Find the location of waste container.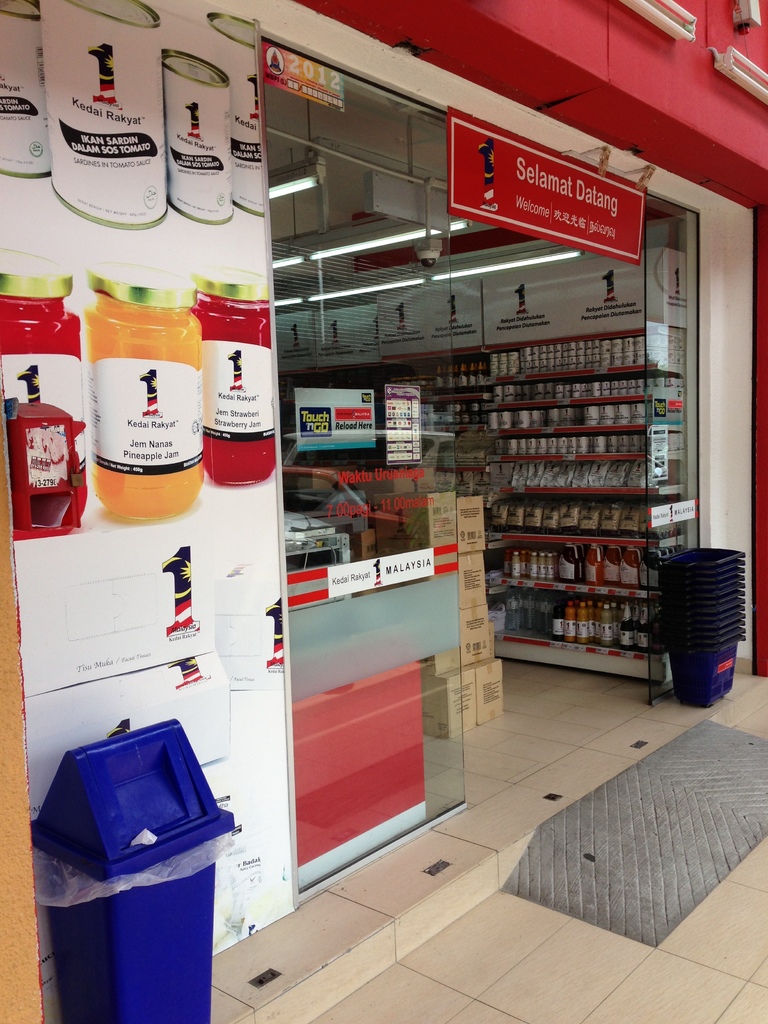
Location: pyautogui.locateOnScreen(26, 717, 236, 1023).
